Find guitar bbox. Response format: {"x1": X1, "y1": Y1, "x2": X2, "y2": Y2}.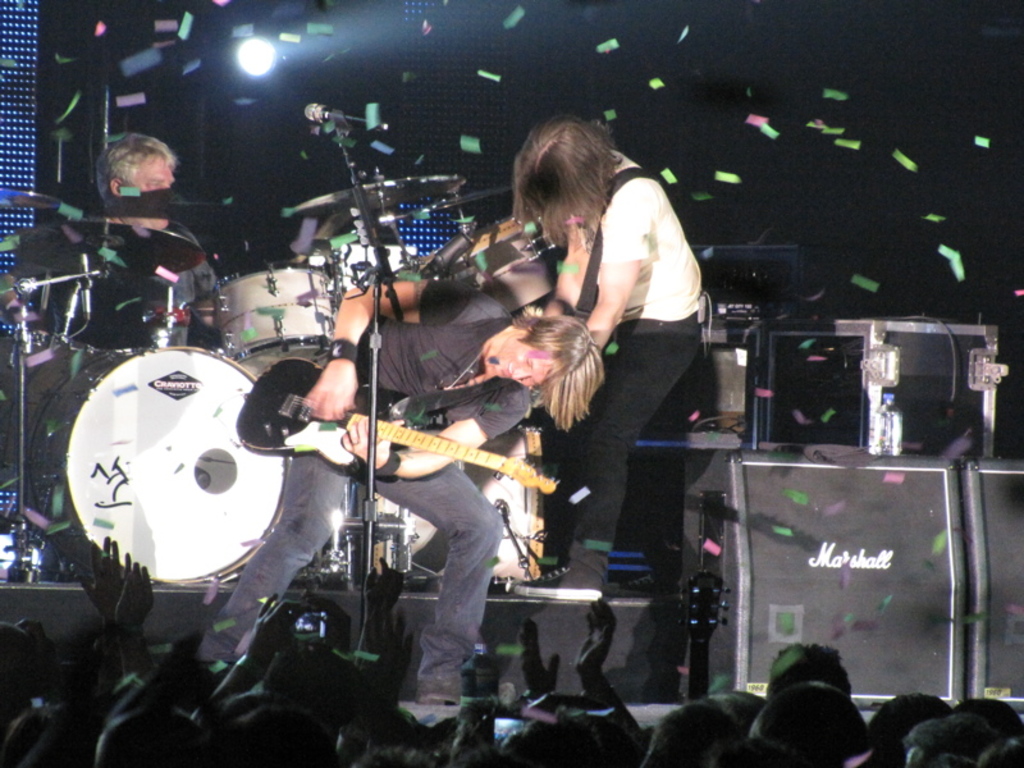
{"x1": 198, "y1": 355, "x2": 580, "y2": 538}.
